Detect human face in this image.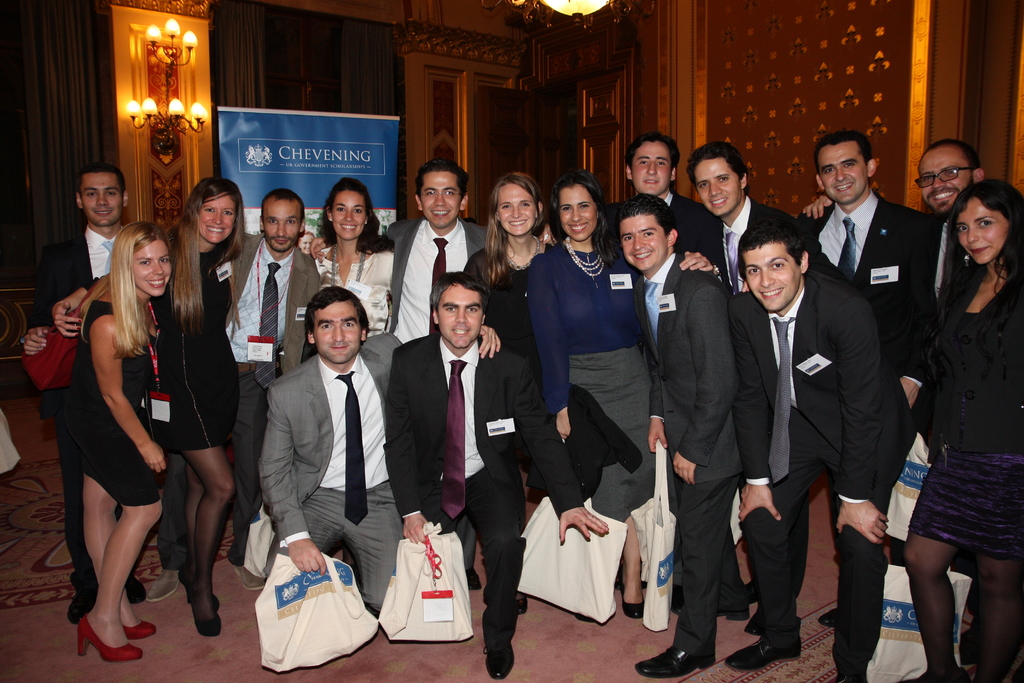
Detection: rect(264, 197, 300, 252).
